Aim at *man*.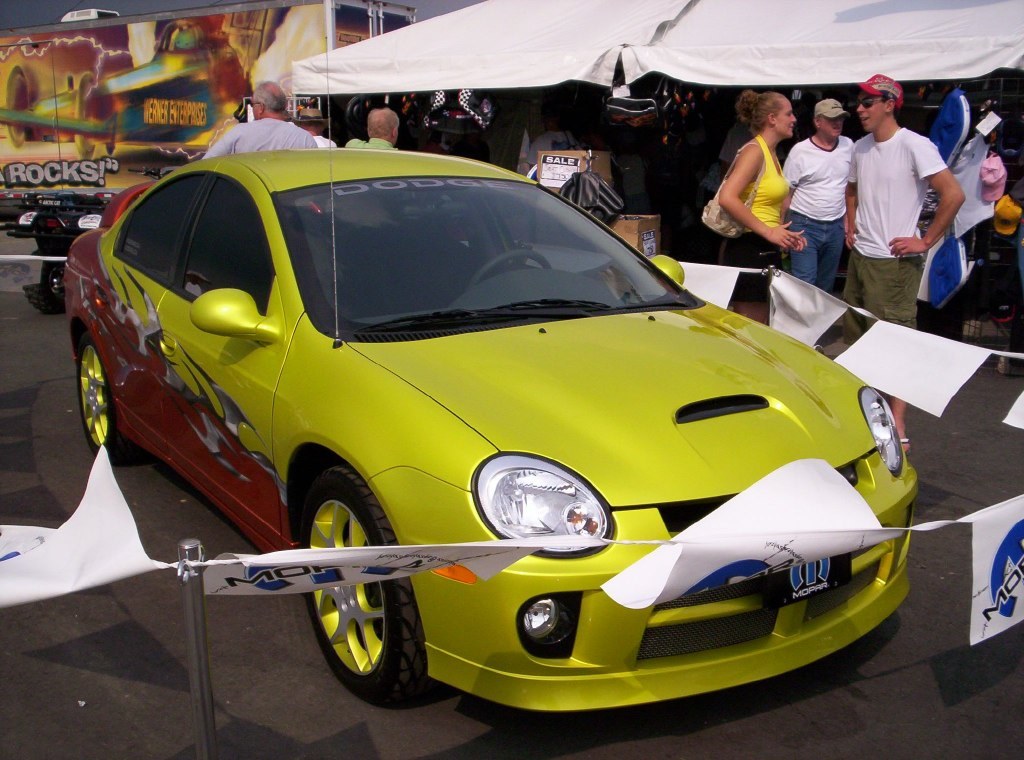
Aimed at (x1=343, y1=107, x2=398, y2=153).
